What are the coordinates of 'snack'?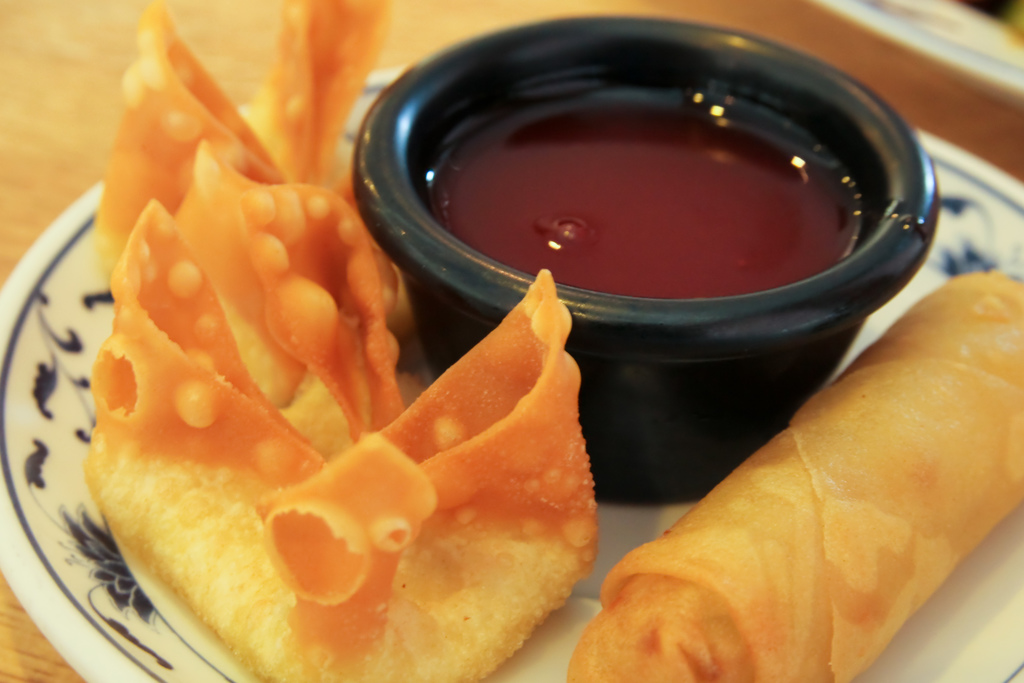
left=242, top=0, right=388, bottom=181.
